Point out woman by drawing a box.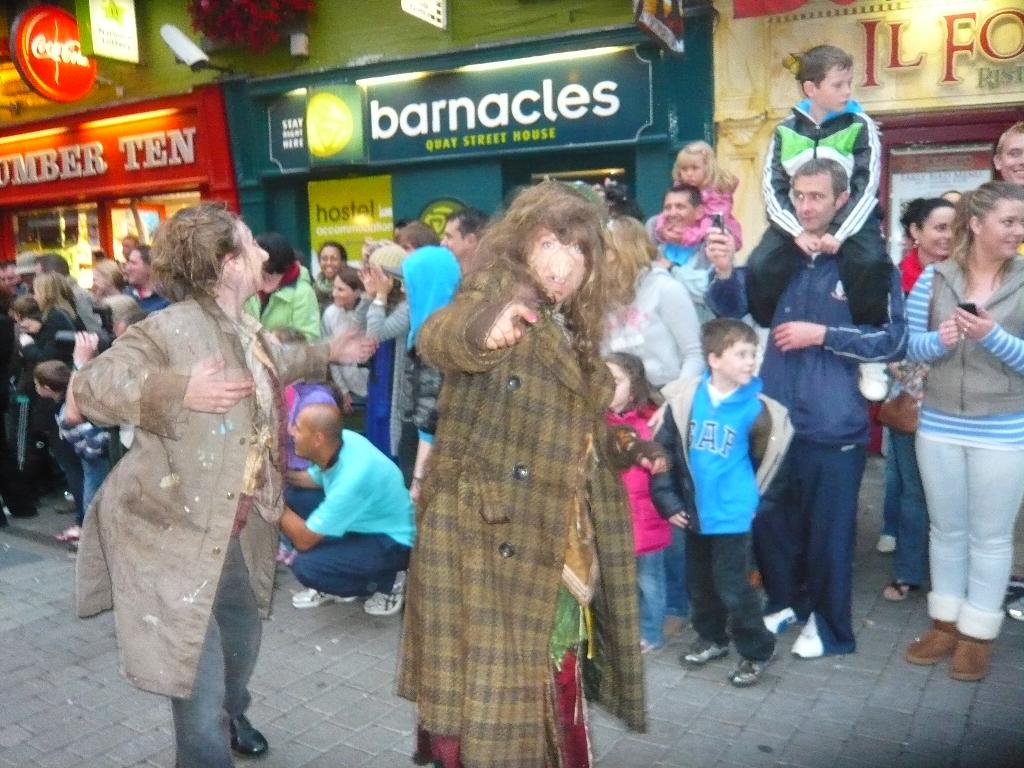
319:270:370:425.
